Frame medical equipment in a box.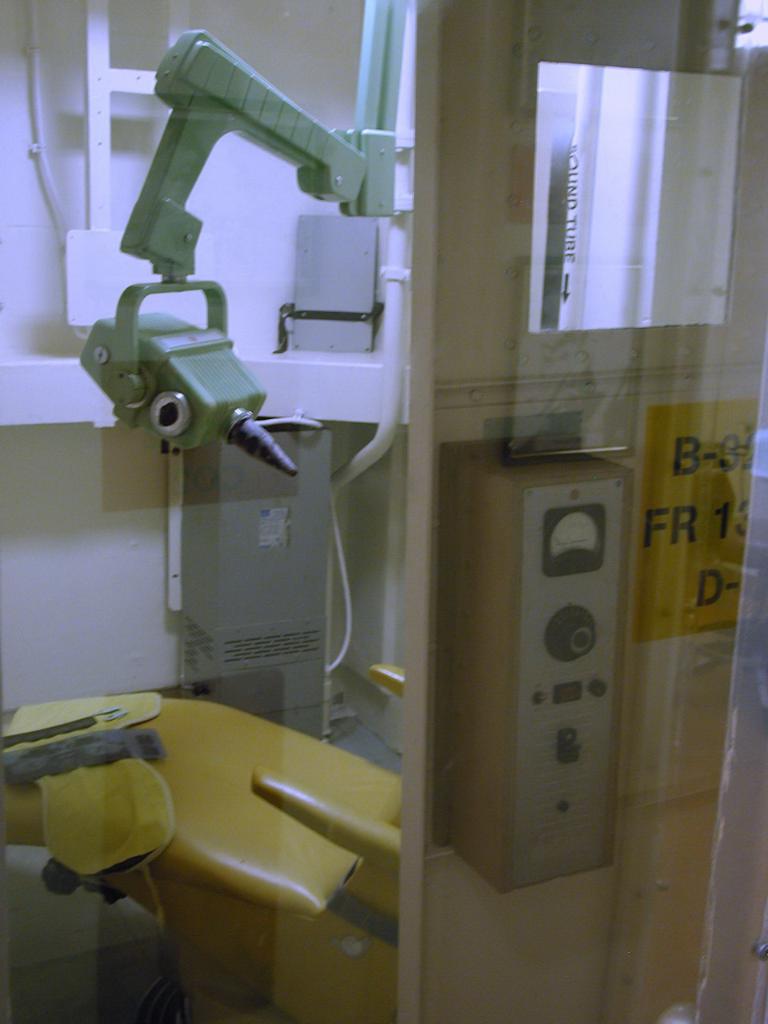
0, 0, 413, 1023.
